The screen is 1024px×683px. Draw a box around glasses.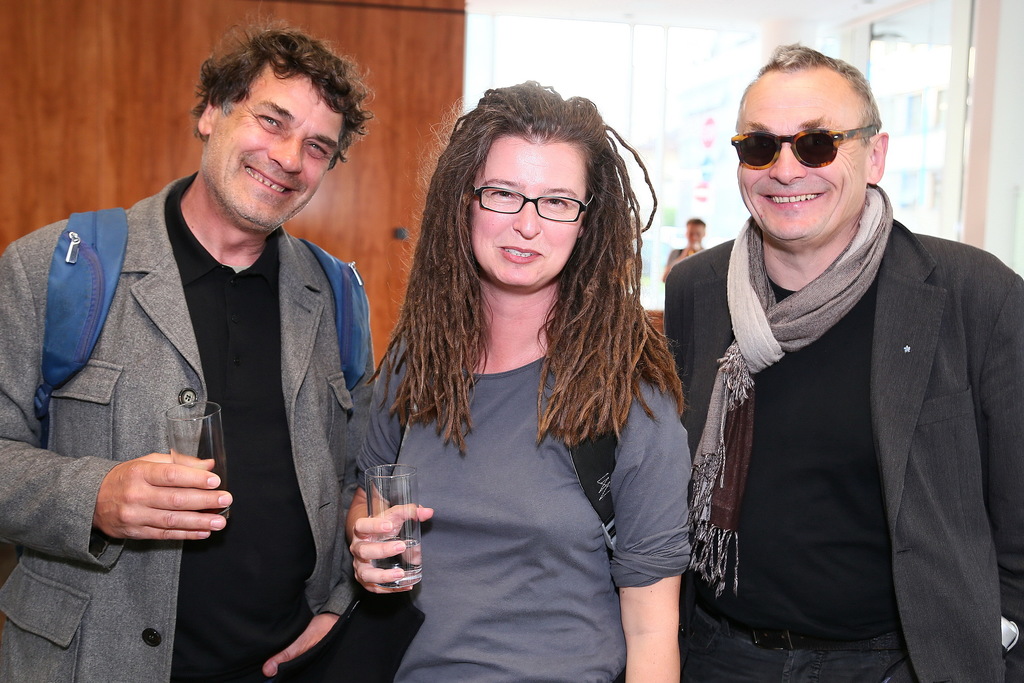
Rect(469, 177, 597, 225).
